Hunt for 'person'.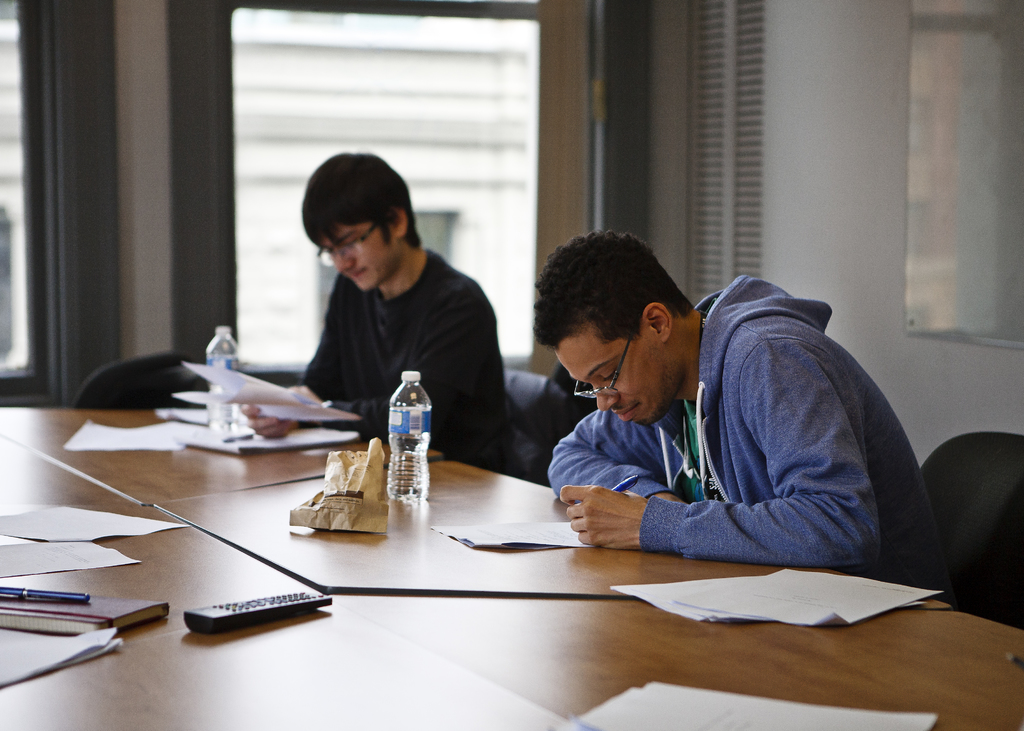
Hunted down at 266,150,510,465.
